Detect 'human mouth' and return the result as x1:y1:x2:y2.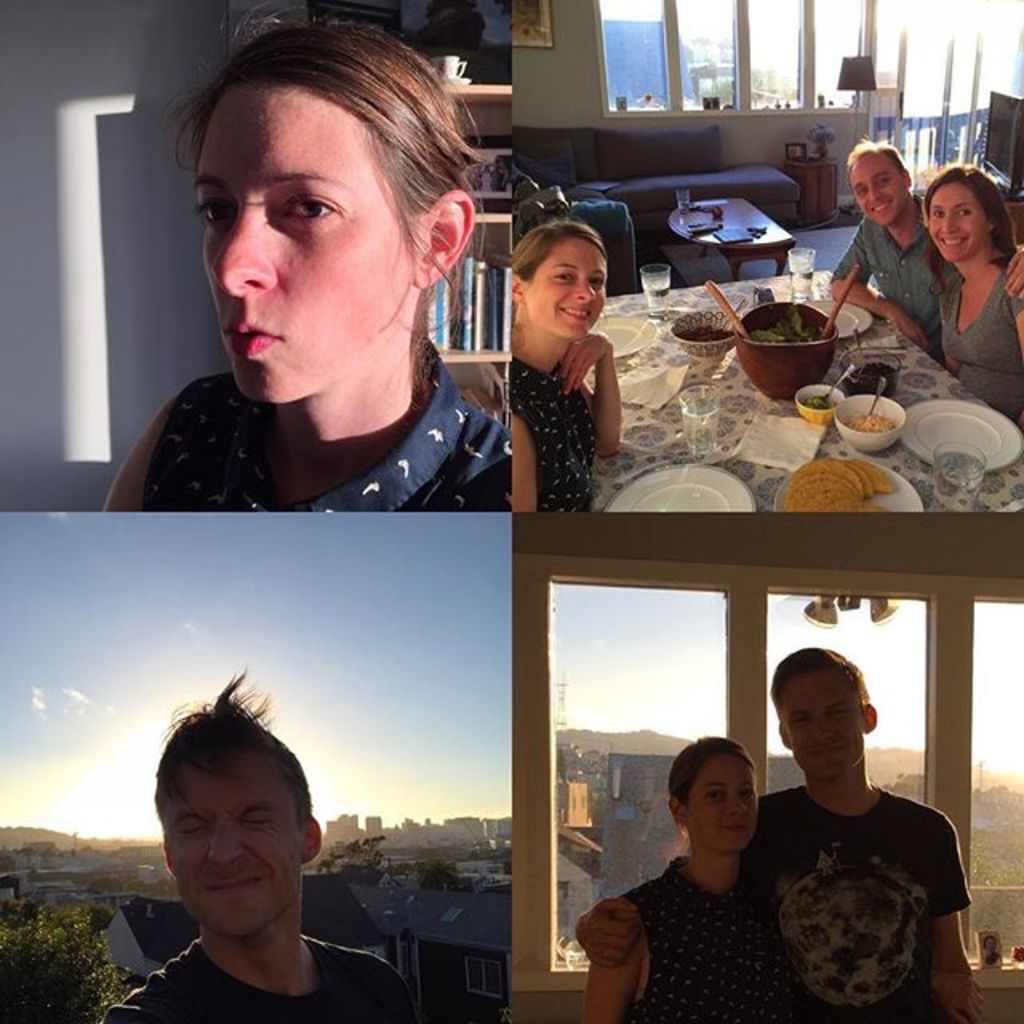
811:746:840:755.
